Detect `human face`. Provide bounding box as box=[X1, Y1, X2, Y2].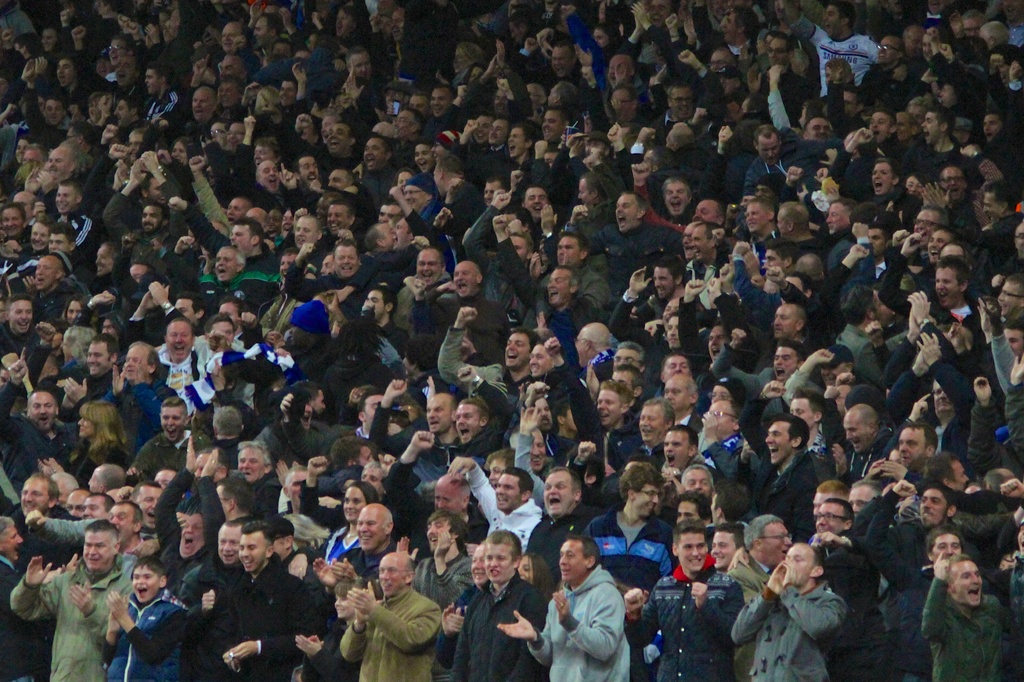
box=[547, 271, 573, 306].
